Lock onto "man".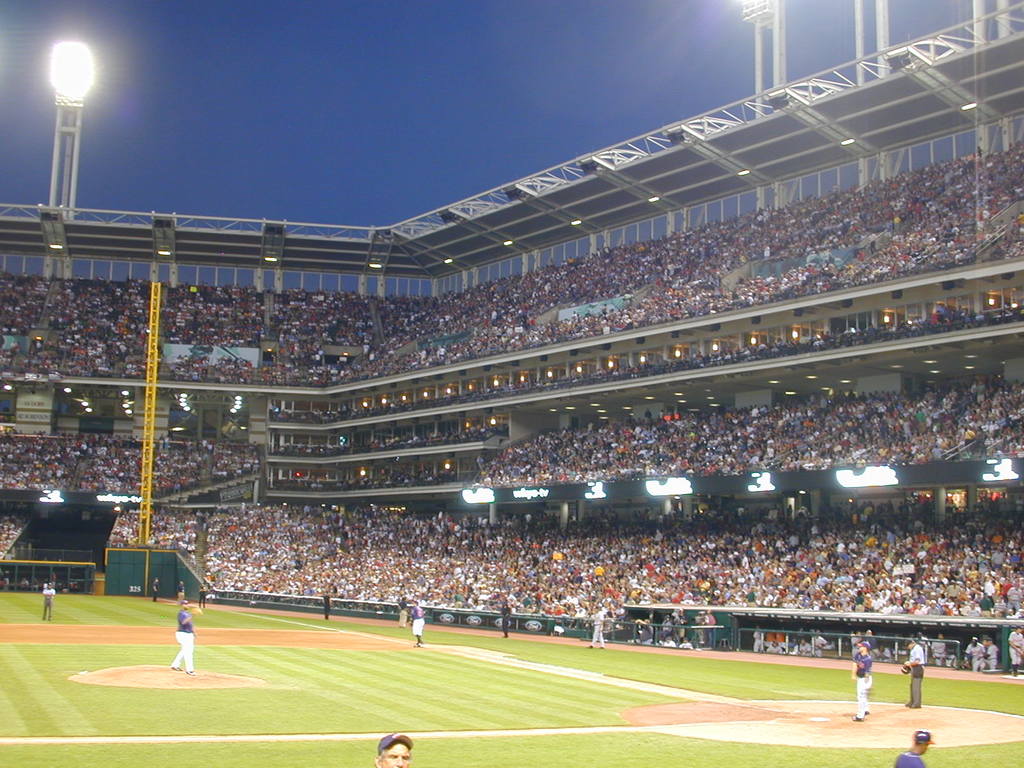
Locked: <region>39, 580, 59, 634</region>.
